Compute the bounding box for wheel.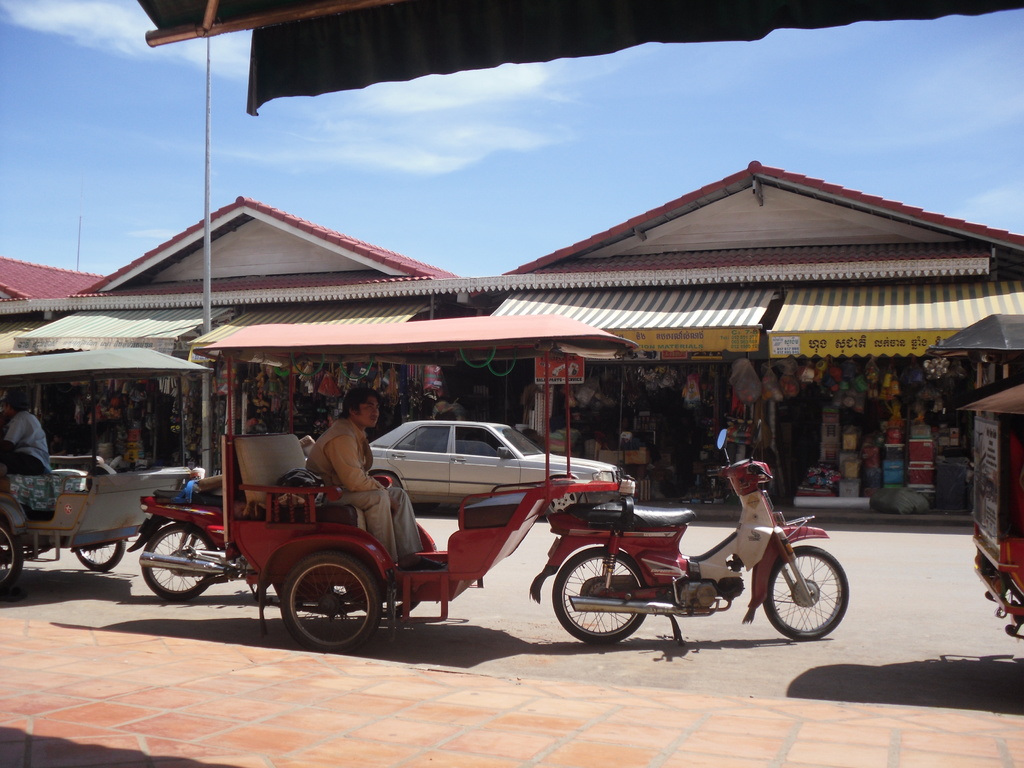
(763, 545, 850, 642).
